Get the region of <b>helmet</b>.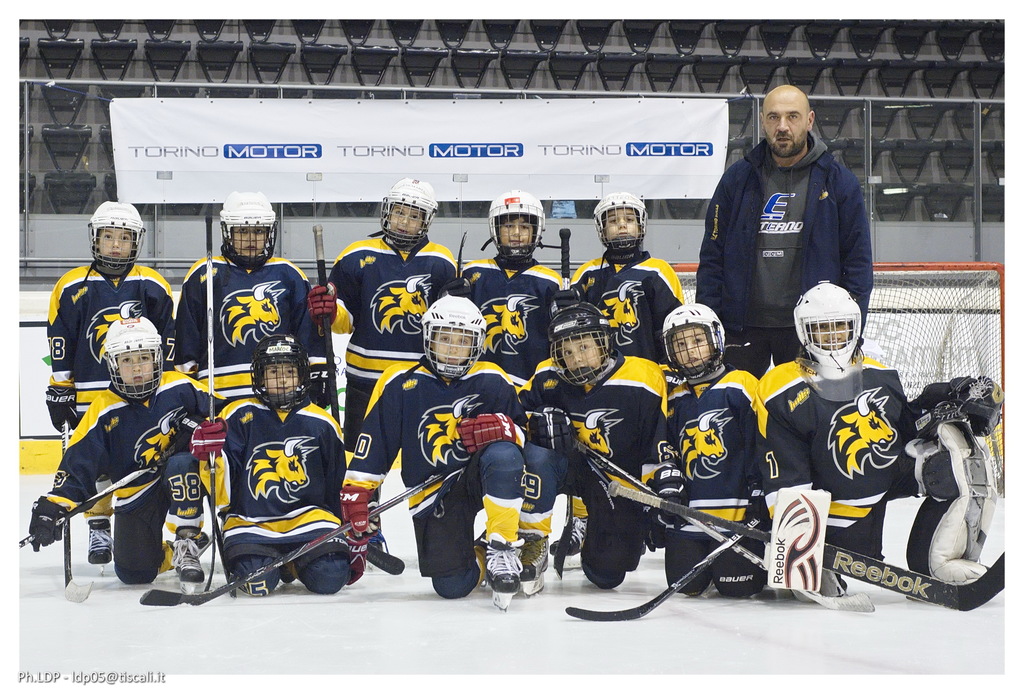
left=659, top=302, right=728, bottom=383.
